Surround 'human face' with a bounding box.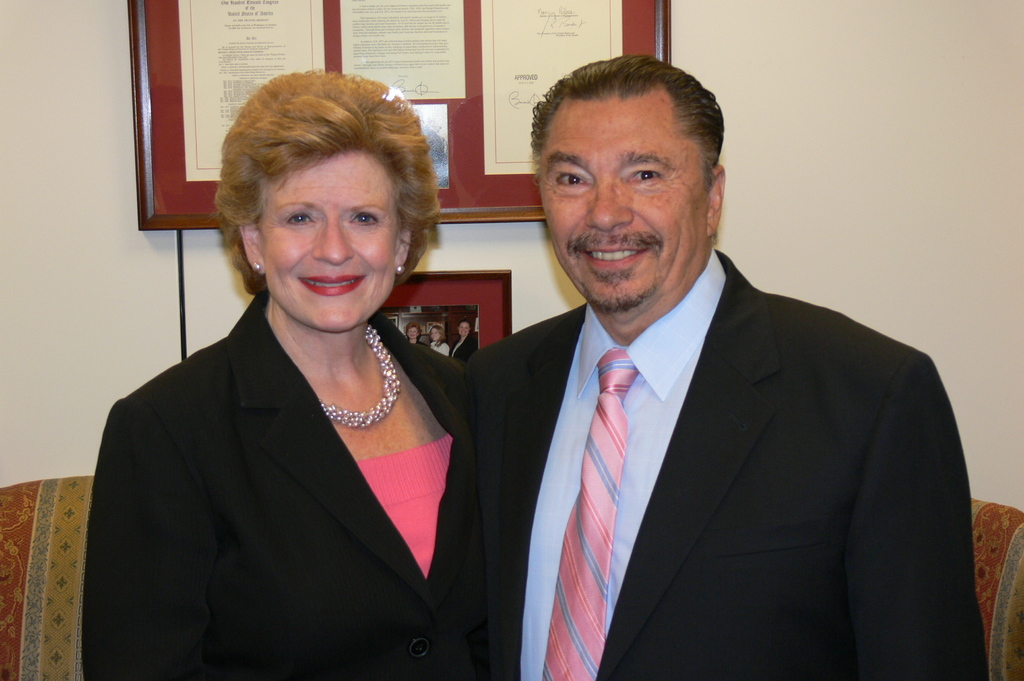
box(428, 329, 442, 339).
